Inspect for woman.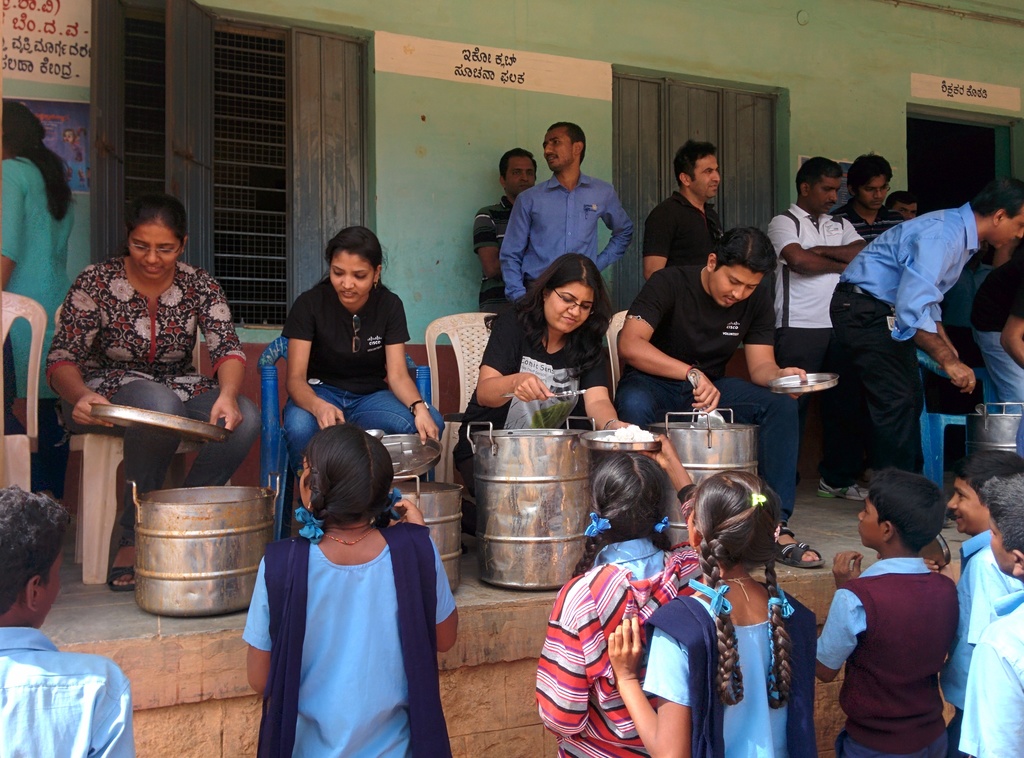
Inspection: (x1=0, y1=90, x2=79, y2=507).
